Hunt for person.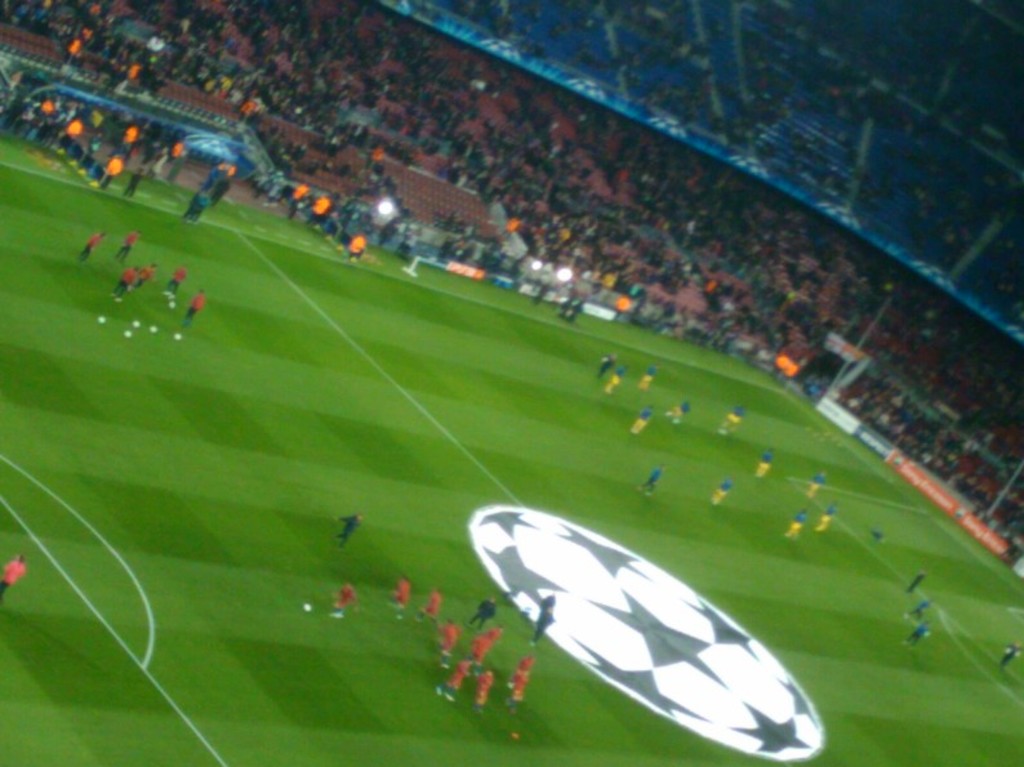
Hunted down at [left=436, top=616, right=458, bottom=672].
